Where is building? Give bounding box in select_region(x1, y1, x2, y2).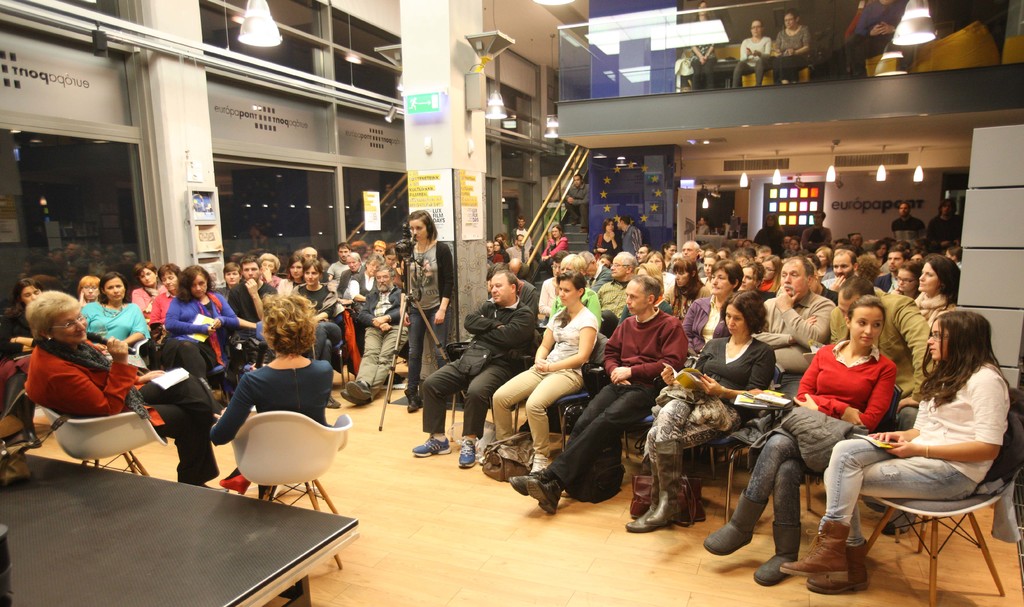
select_region(0, 0, 1023, 606).
